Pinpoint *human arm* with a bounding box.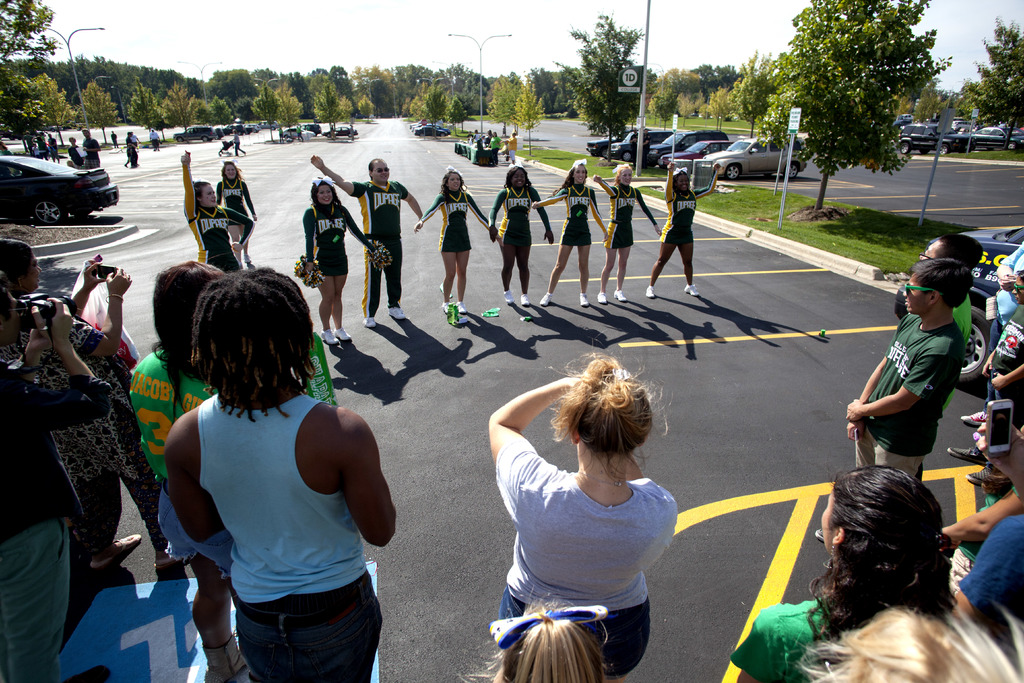
left=179, top=148, right=198, bottom=223.
